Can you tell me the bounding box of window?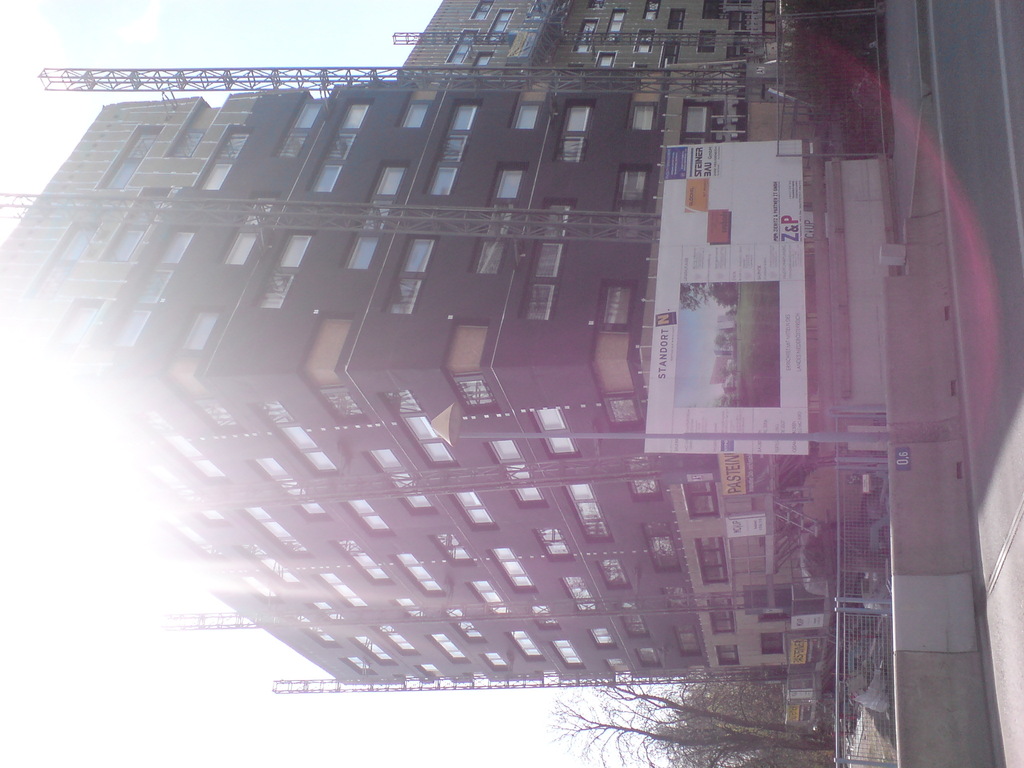
l=236, t=506, r=312, b=556.
